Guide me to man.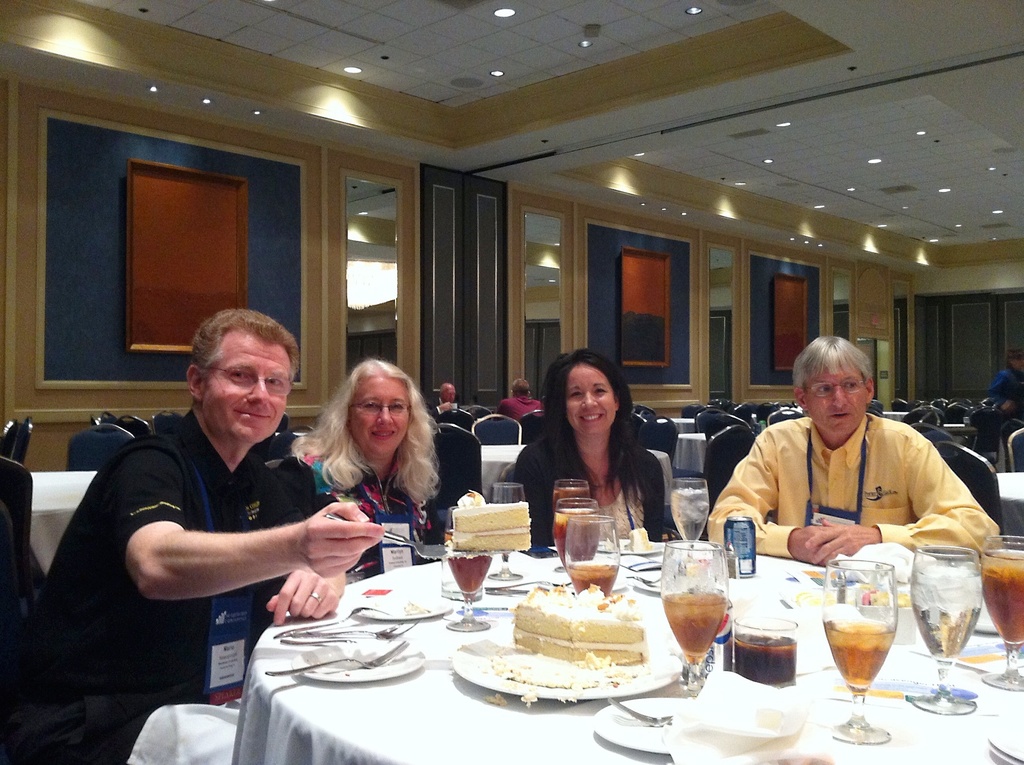
Guidance: pyautogui.locateOnScreen(426, 382, 455, 414).
